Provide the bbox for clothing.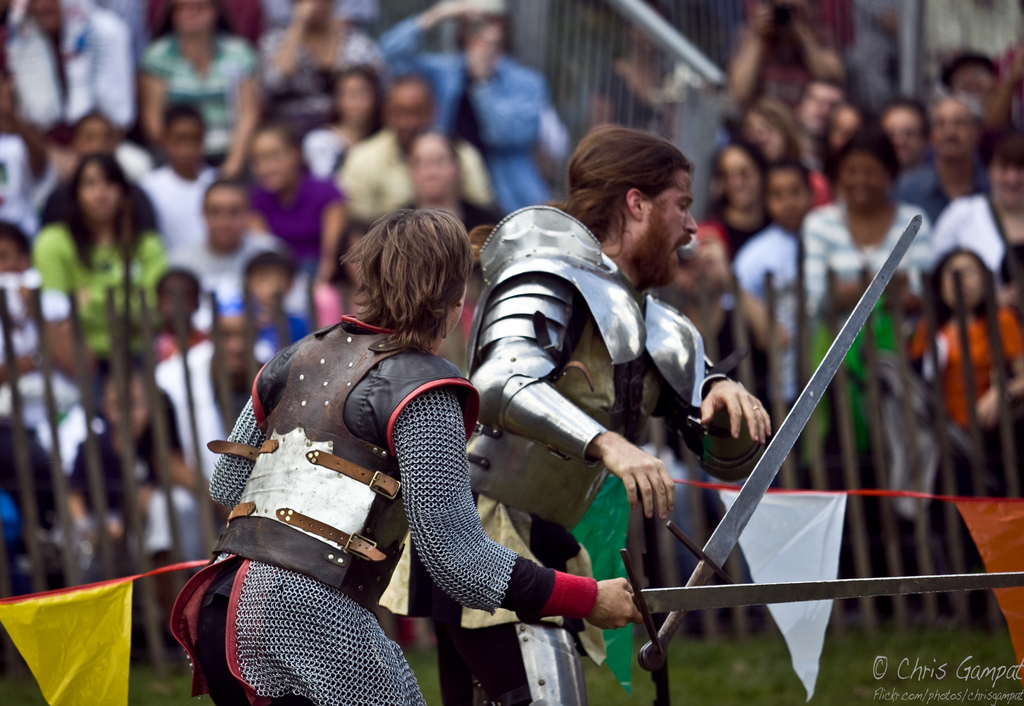
(141, 32, 260, 178).
